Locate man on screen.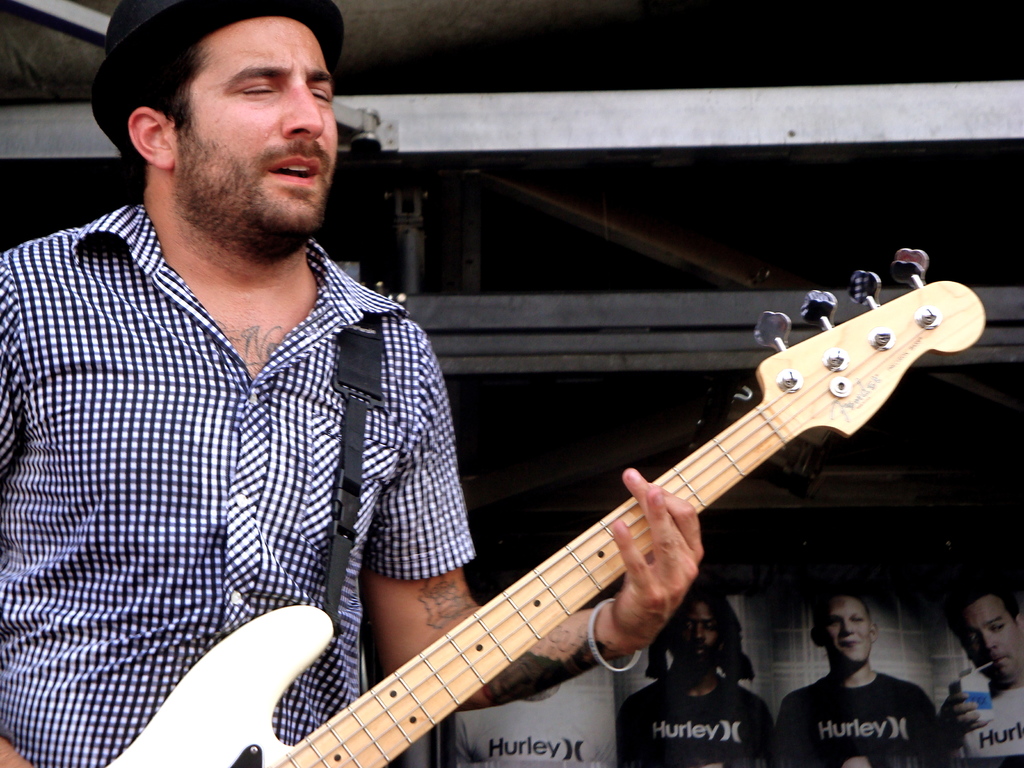
On screen at bbox(782, 594, 954, 756).
